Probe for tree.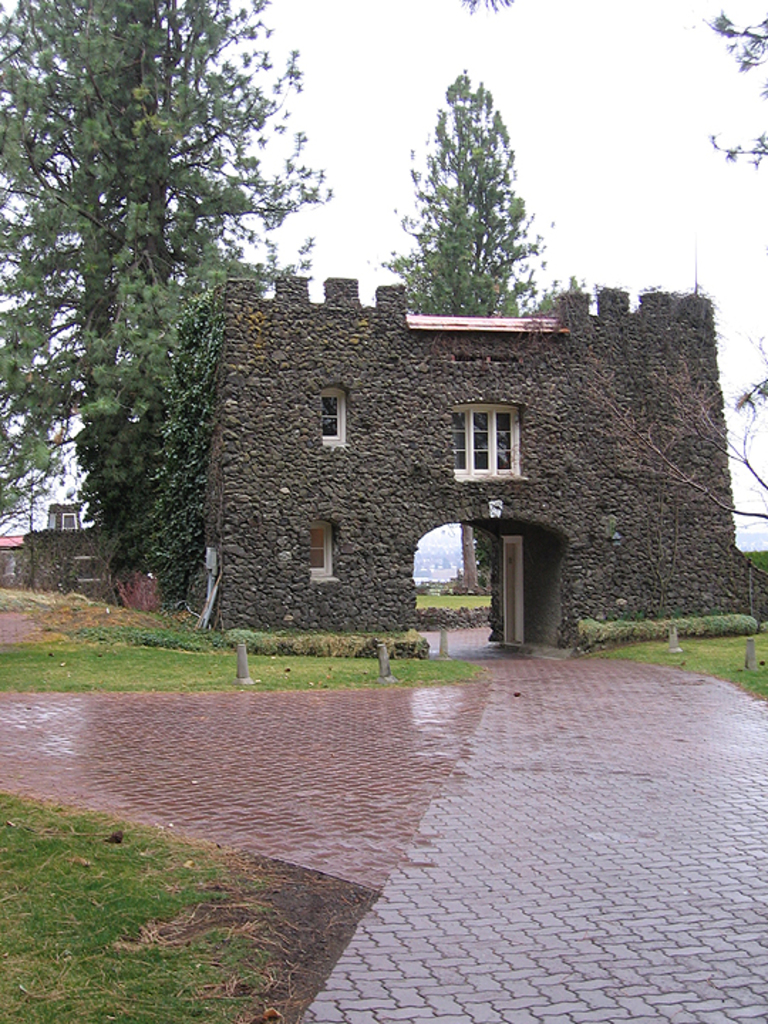
Probe result: bbox=[691, 6, 767, 482].
